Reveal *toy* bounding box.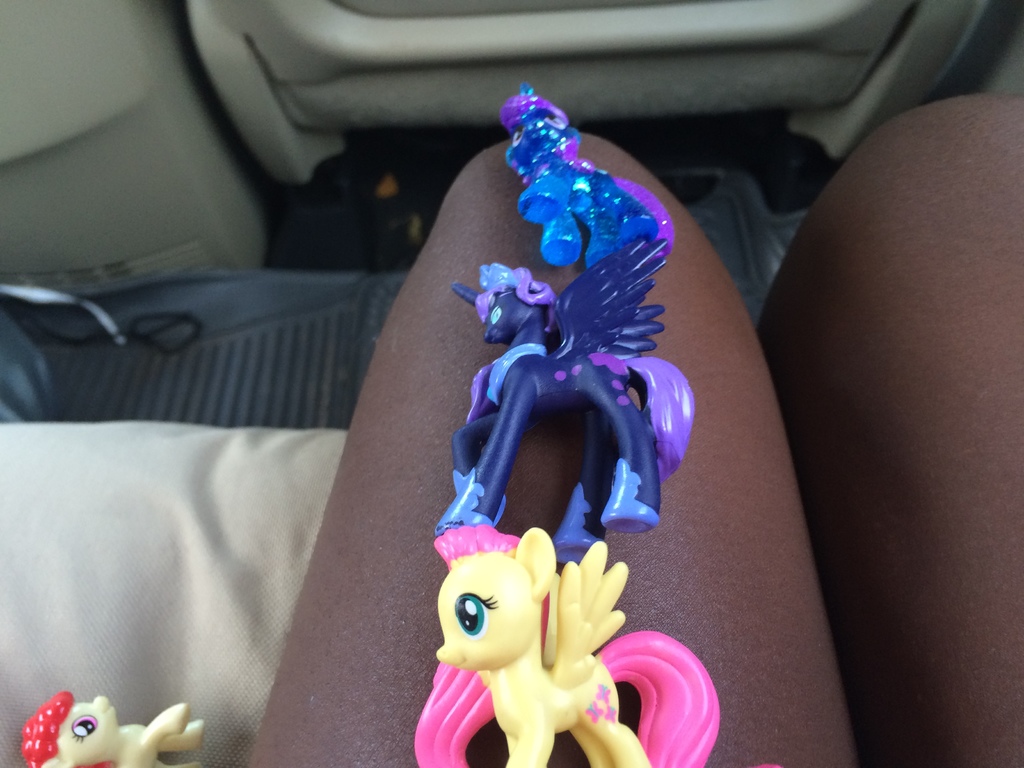
Revealed: 410 512 719 767.
